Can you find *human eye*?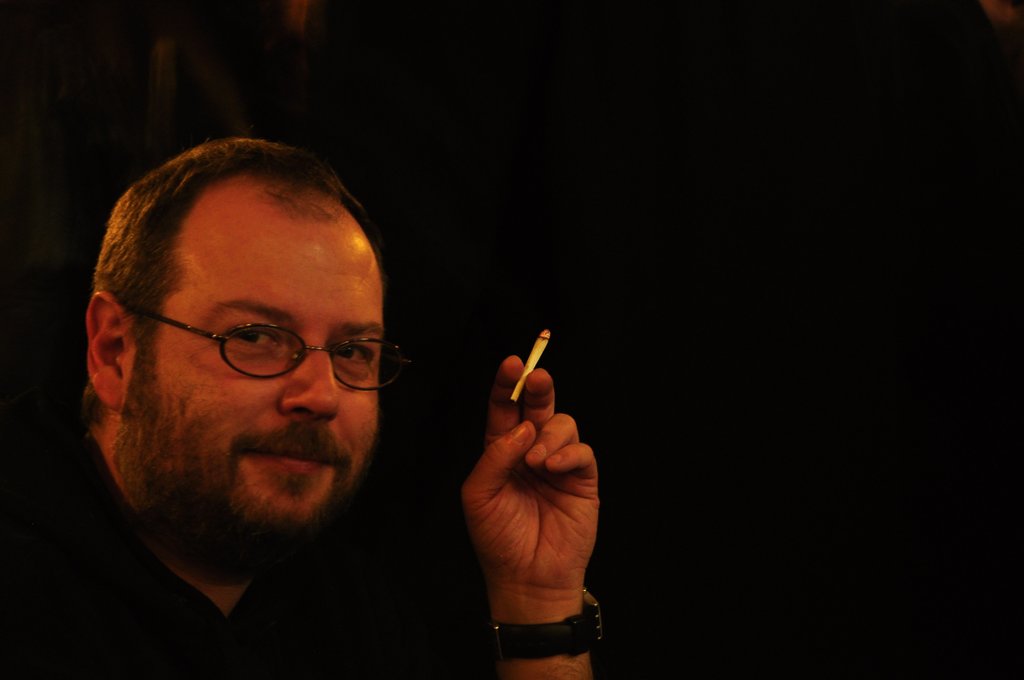
Yes, bounding box: (x1=218, y1=322, x2=288, y2=348).
